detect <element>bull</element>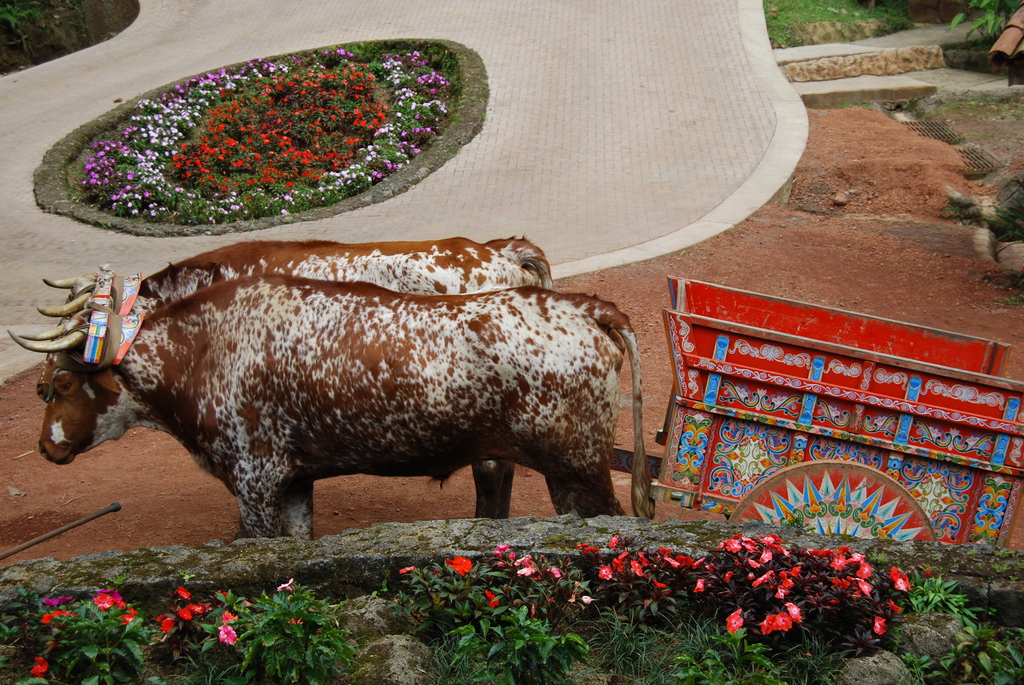
bbox(4, 265, 658, 542)
